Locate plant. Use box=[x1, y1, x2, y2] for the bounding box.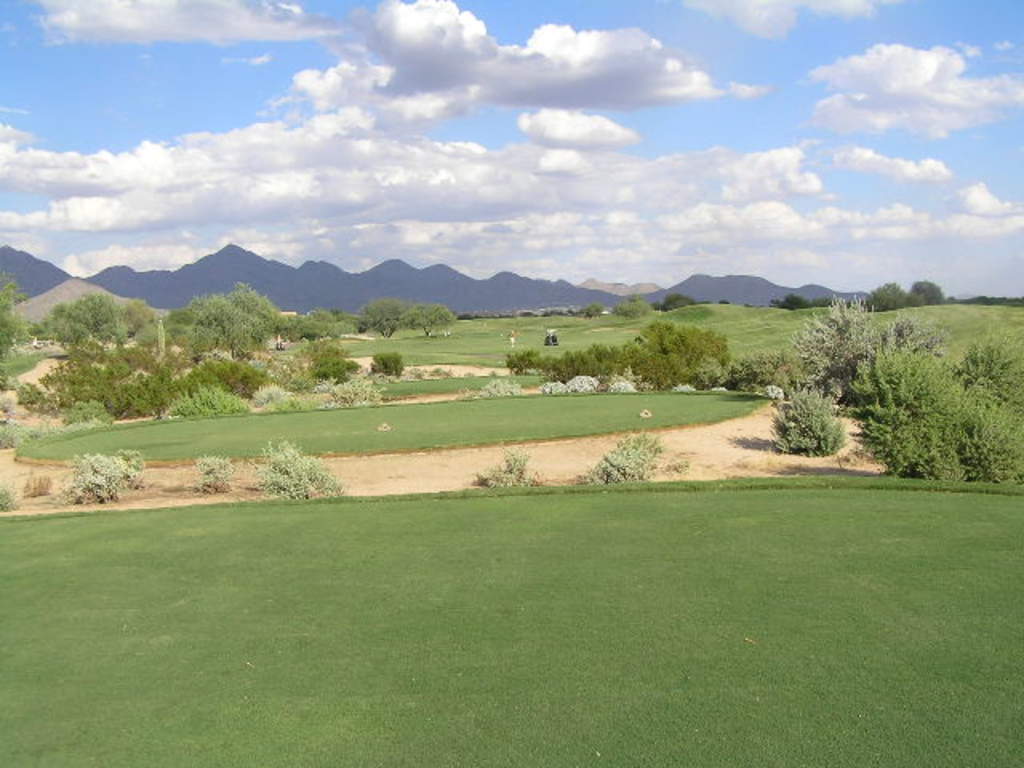
box=[24, 365, 173, 416].
